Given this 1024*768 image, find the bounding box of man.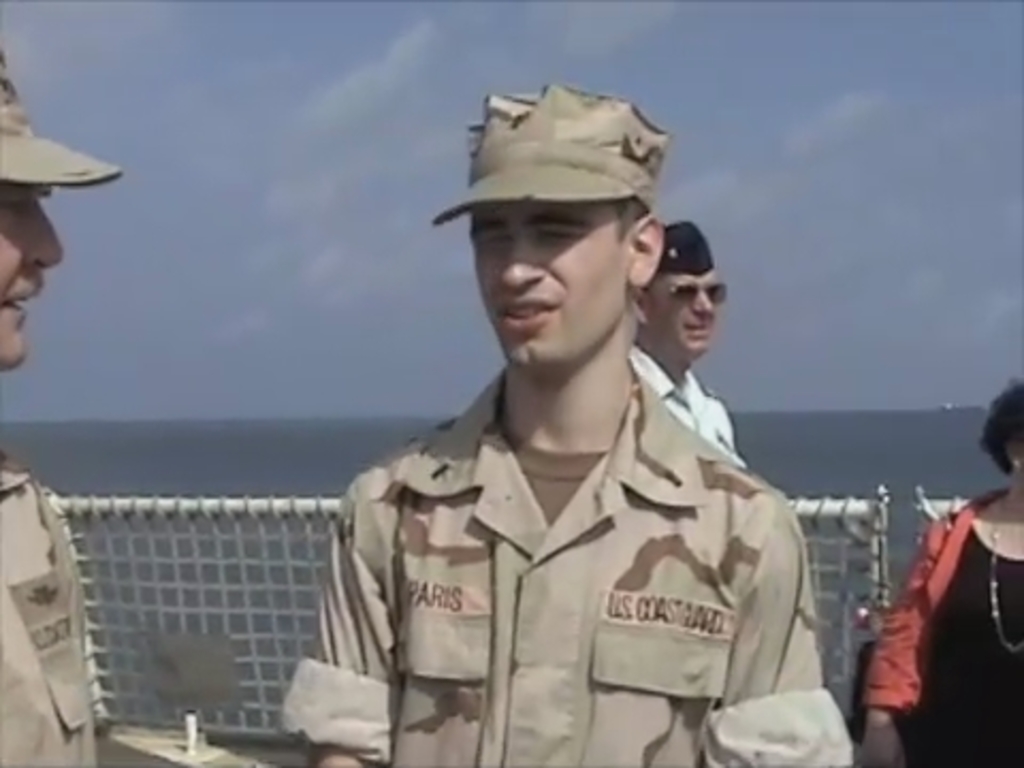
<region>625, 218, 747, 478</region>.
